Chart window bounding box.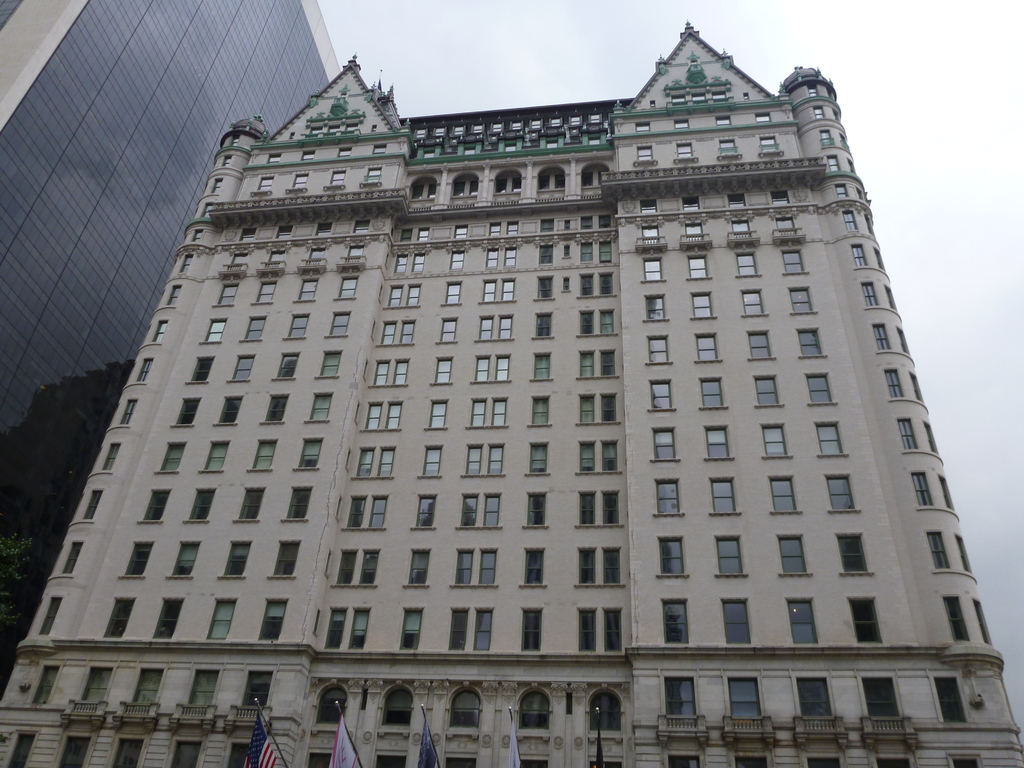
Charted: {"left": 586, "top": 685, "right": 620, "bottom": 734}.
